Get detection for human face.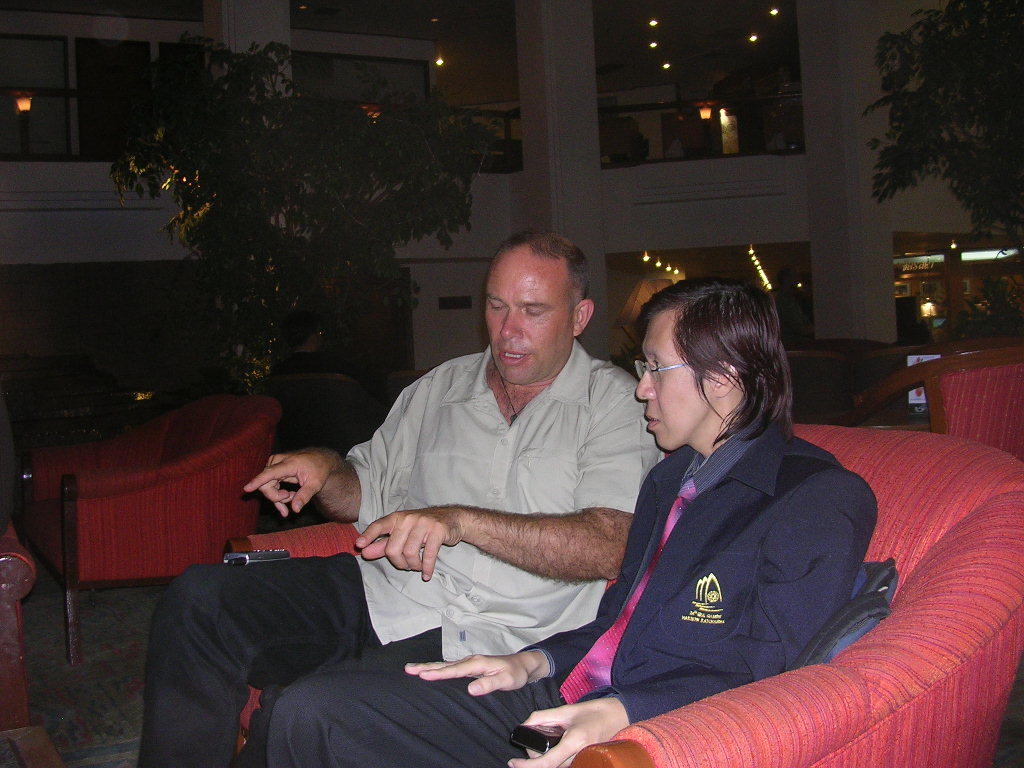
Detection: [486, 254, 573, 386].
